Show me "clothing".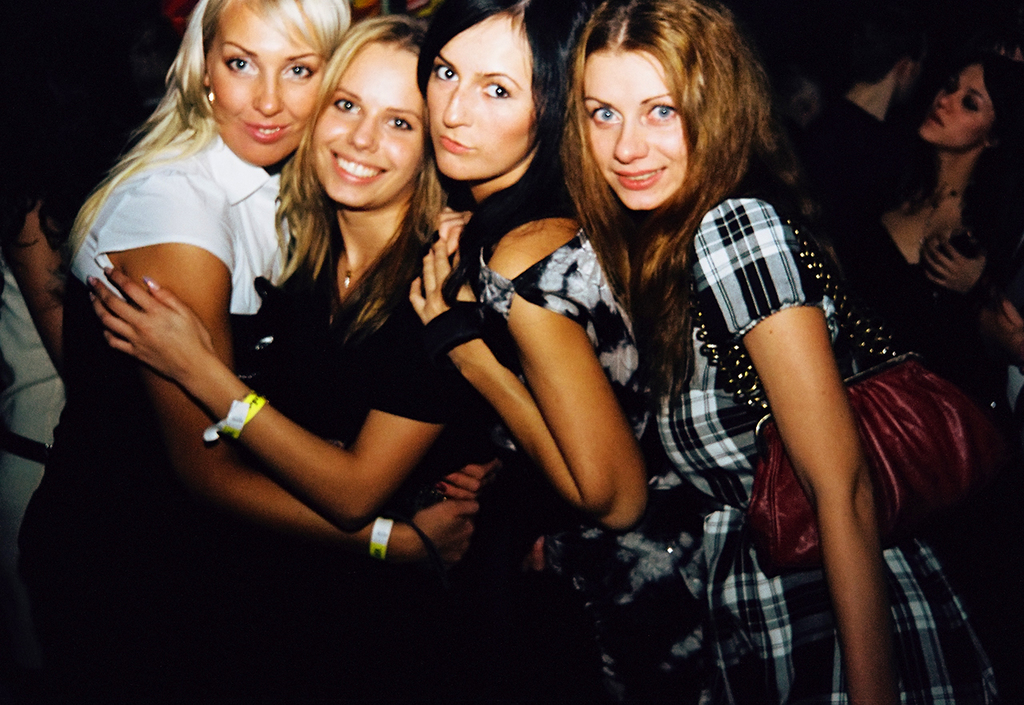
"clothing" is here: 861 130 1023 416.
